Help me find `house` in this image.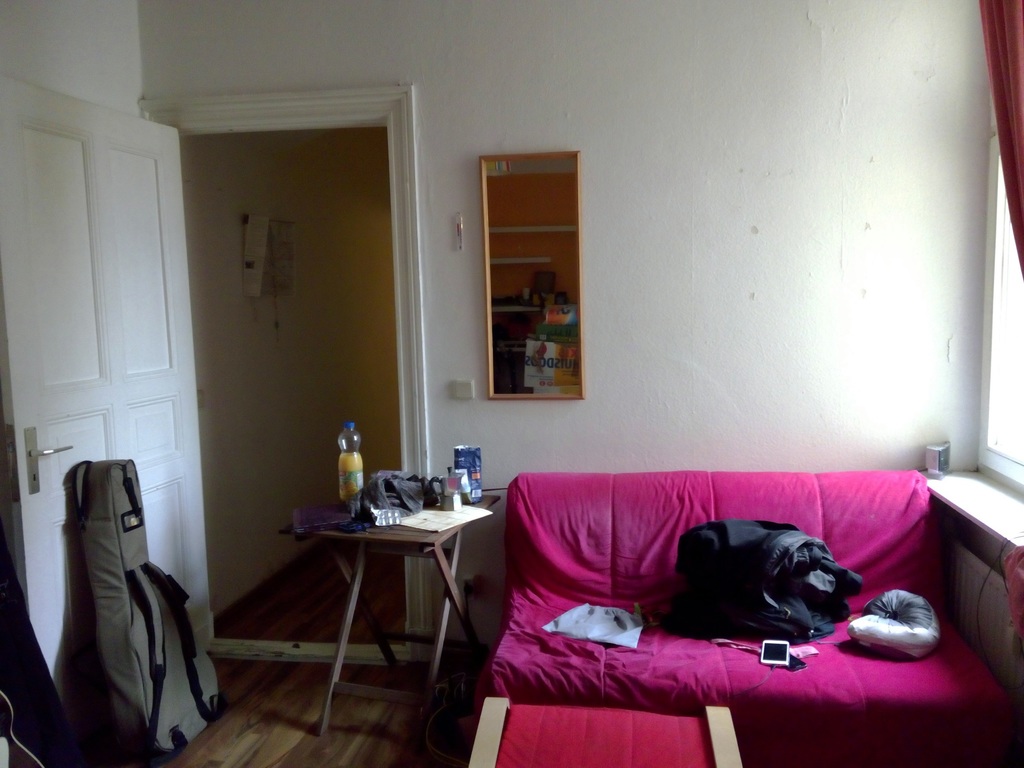
Found it: locate(0, 0, 1023, 767).
